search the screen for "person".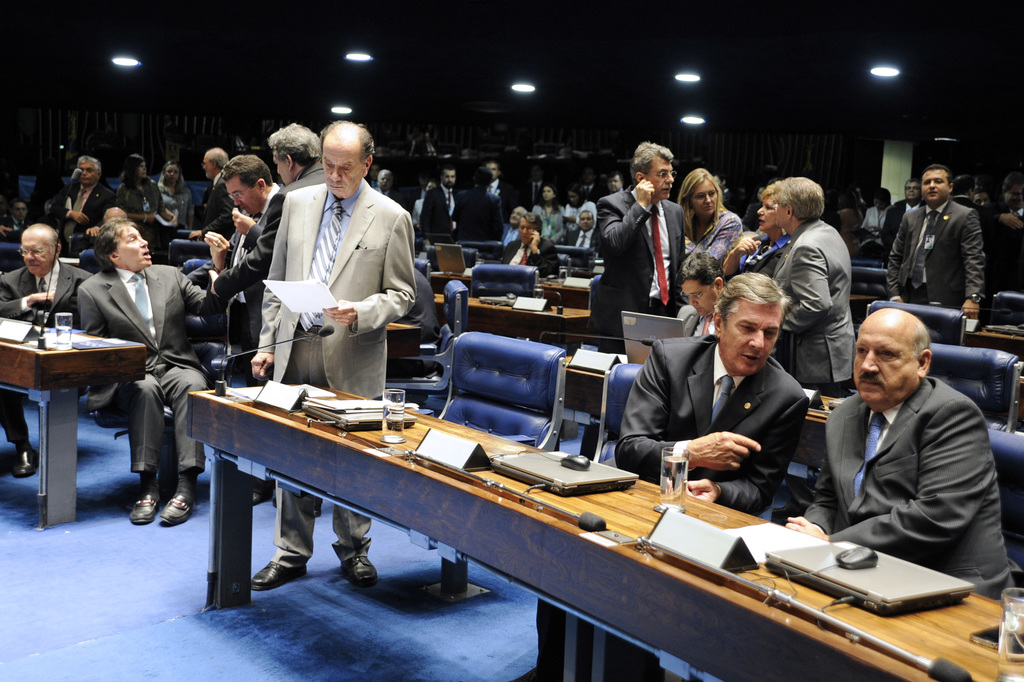
Found at crop(884, 174, 924, 252).
